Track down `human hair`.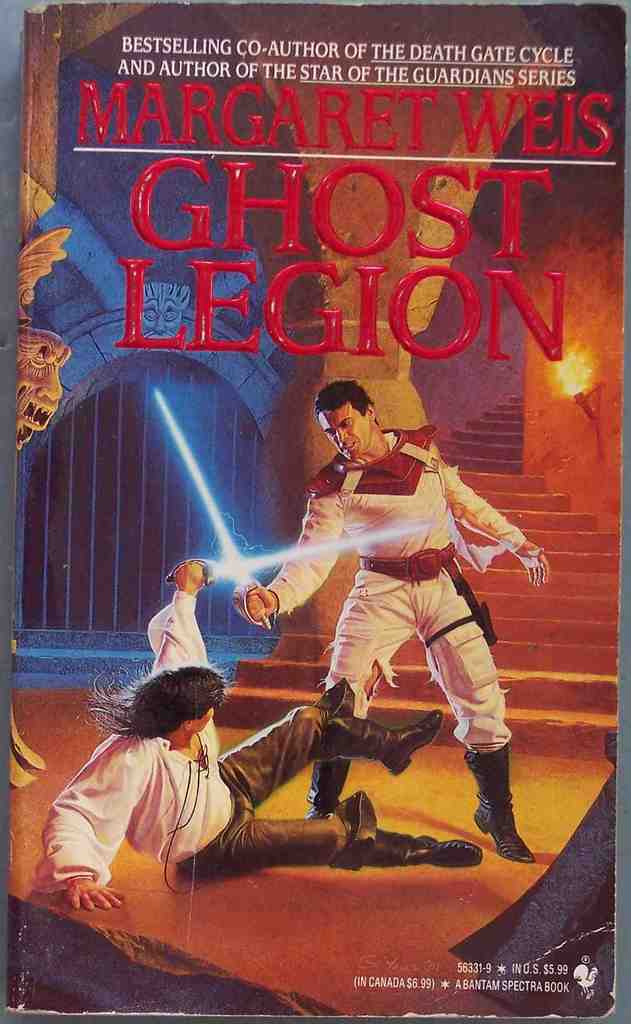
Tracked to box=[314, 381, 377, 417].
